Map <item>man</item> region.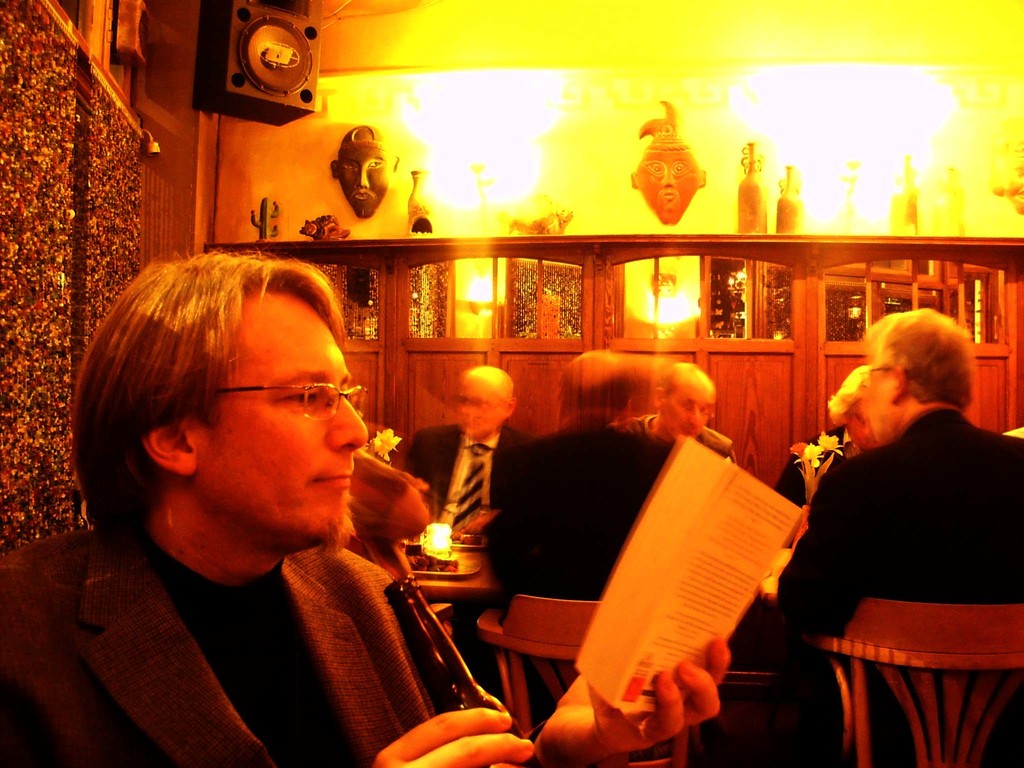
Mapped to <box>772,284,1021,754</box>.
